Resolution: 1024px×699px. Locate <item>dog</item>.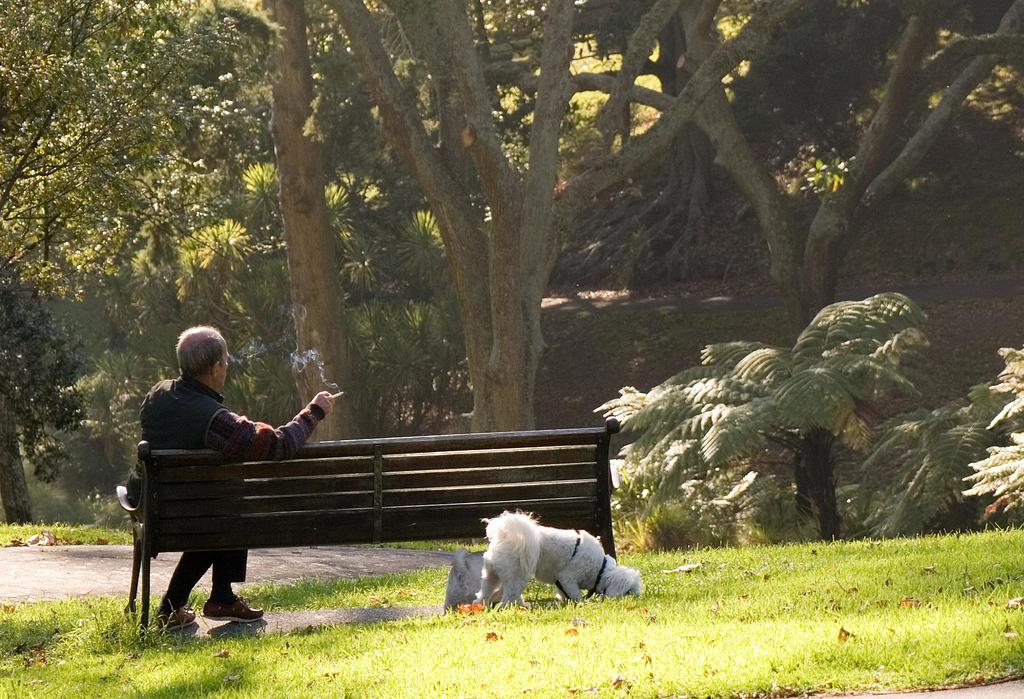
(left=464, top=504, right=650, bottom=611).
